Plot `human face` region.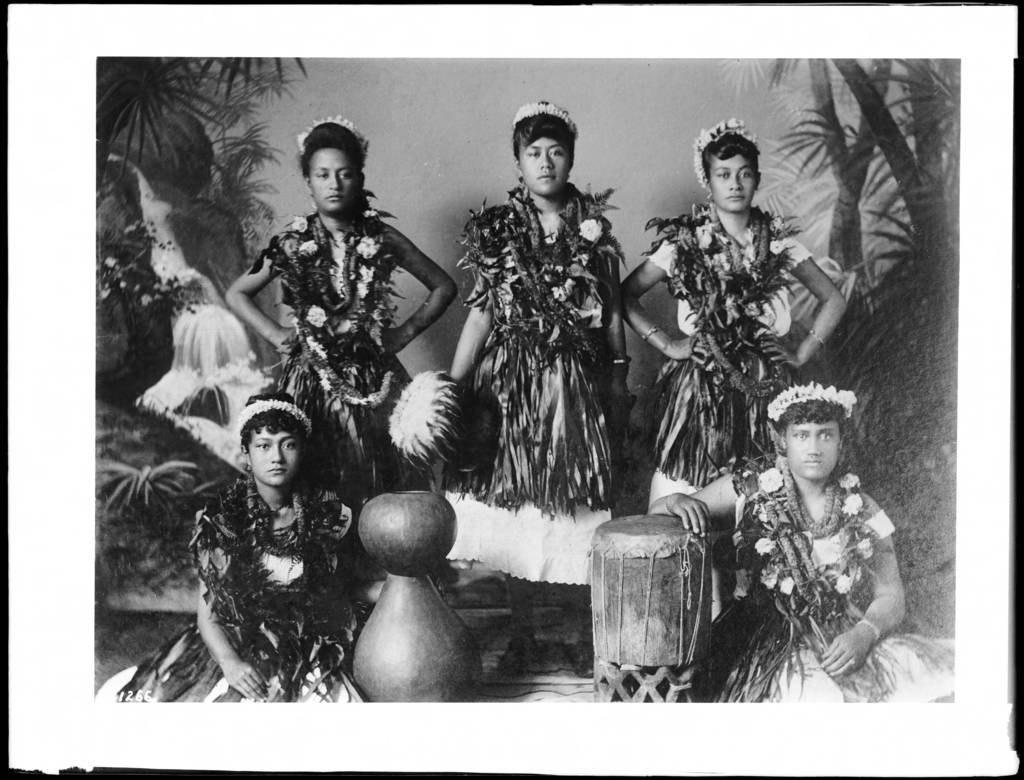
Plotted at 788, 423, 839, 480.
